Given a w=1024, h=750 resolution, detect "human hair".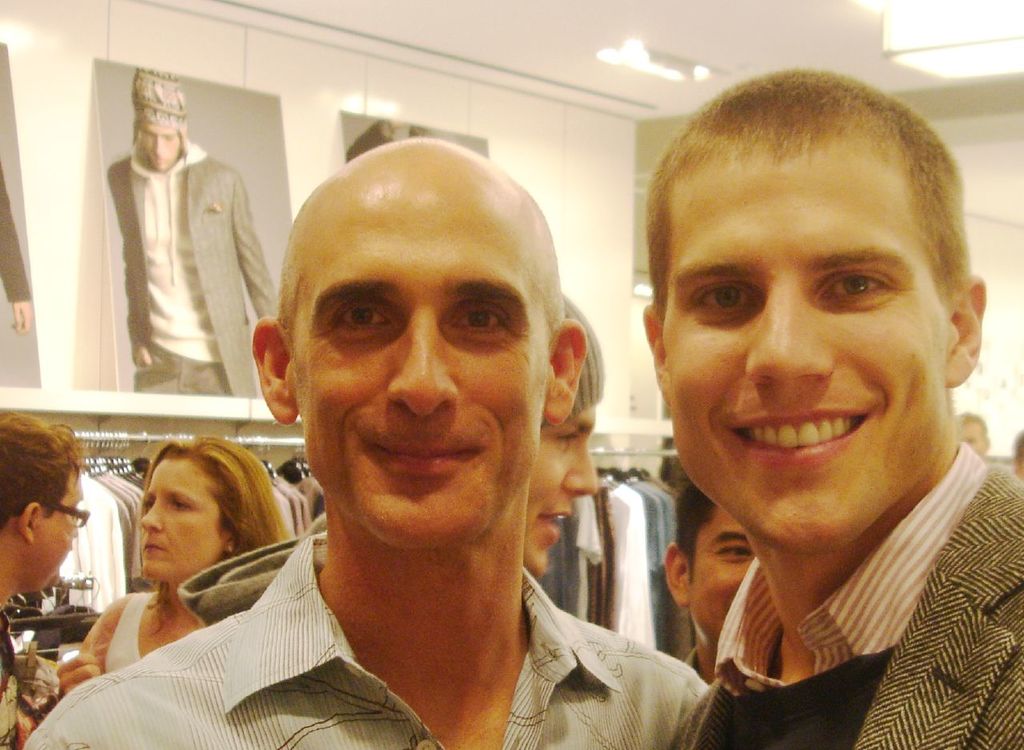
box=[137, 431, 291, 632].
